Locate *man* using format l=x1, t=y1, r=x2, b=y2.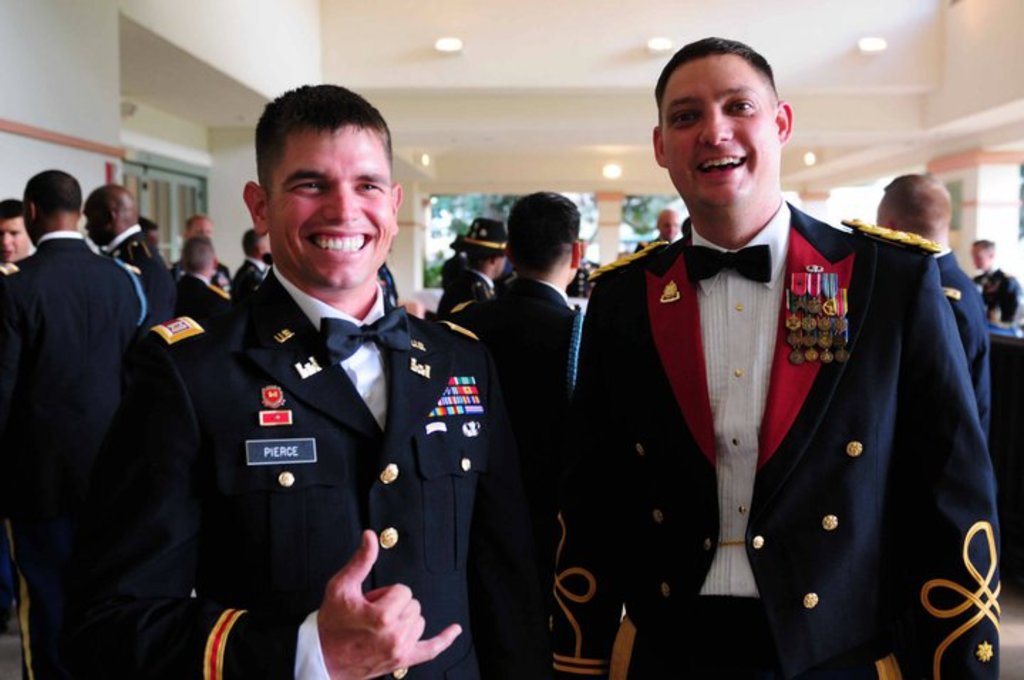
l=65, t=80, r=509, b=679.
